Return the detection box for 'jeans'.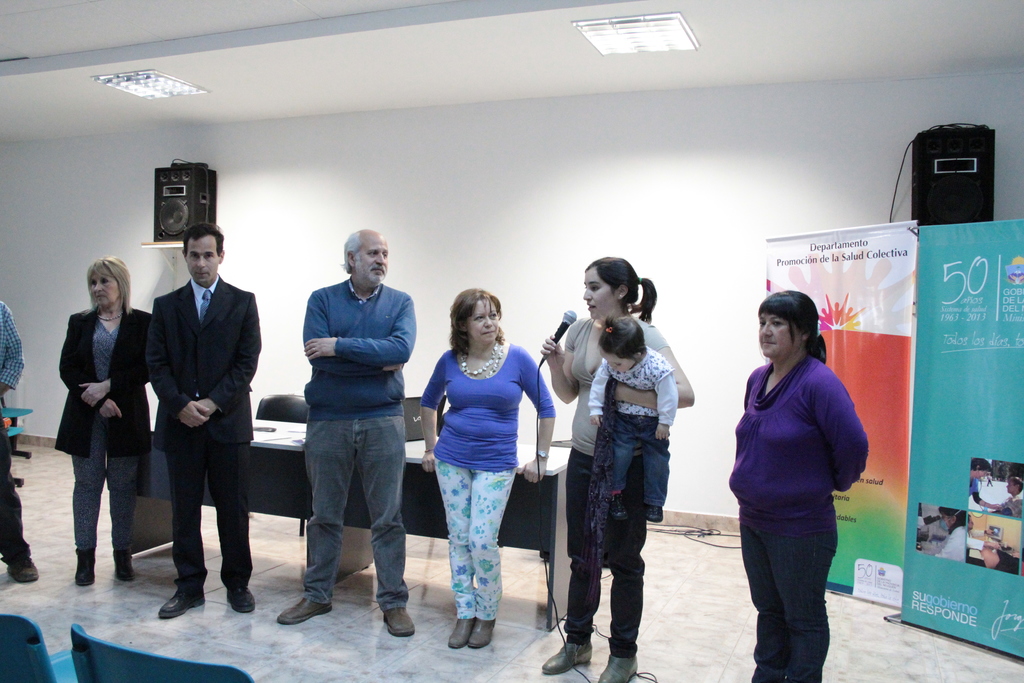
detection(609, 419, 671, 504).
